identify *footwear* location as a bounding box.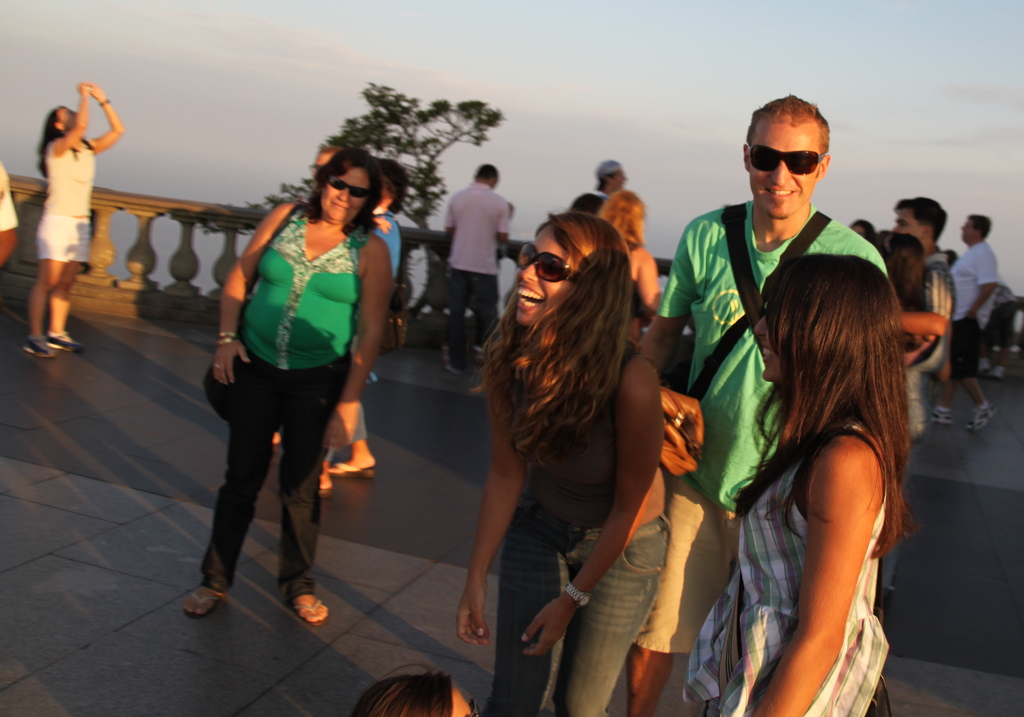
(x1=955, y1=400, x2=998, y2=431).
